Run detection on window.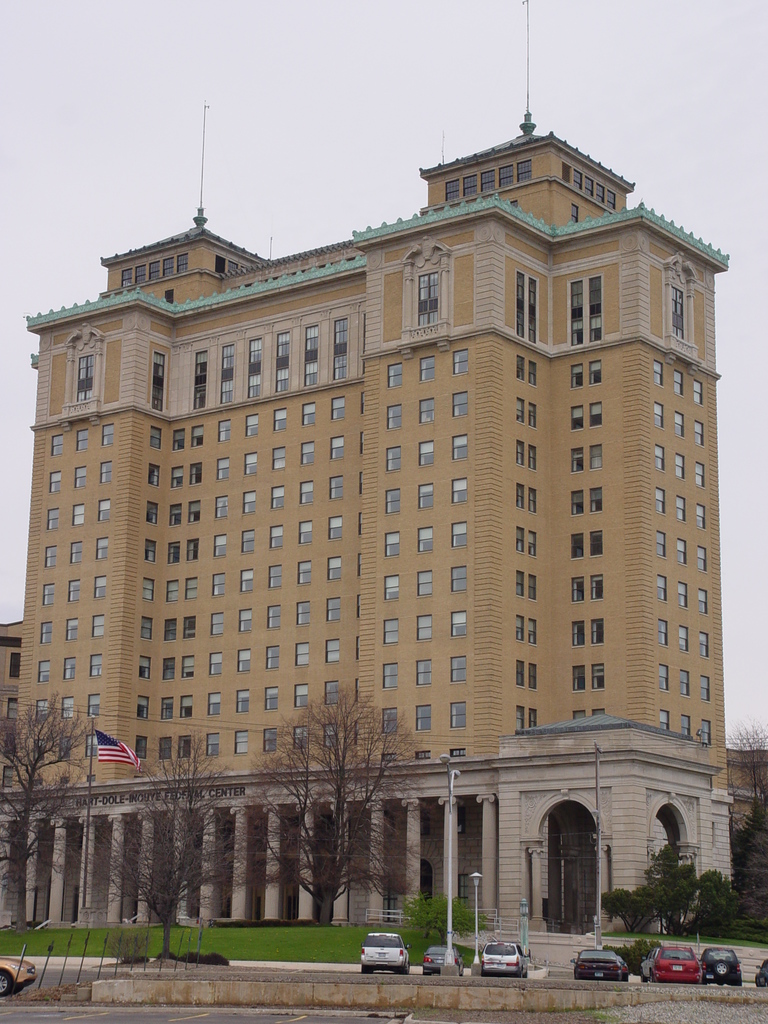
Result: [x1=44, y1=546, x2=58, y2=567].
